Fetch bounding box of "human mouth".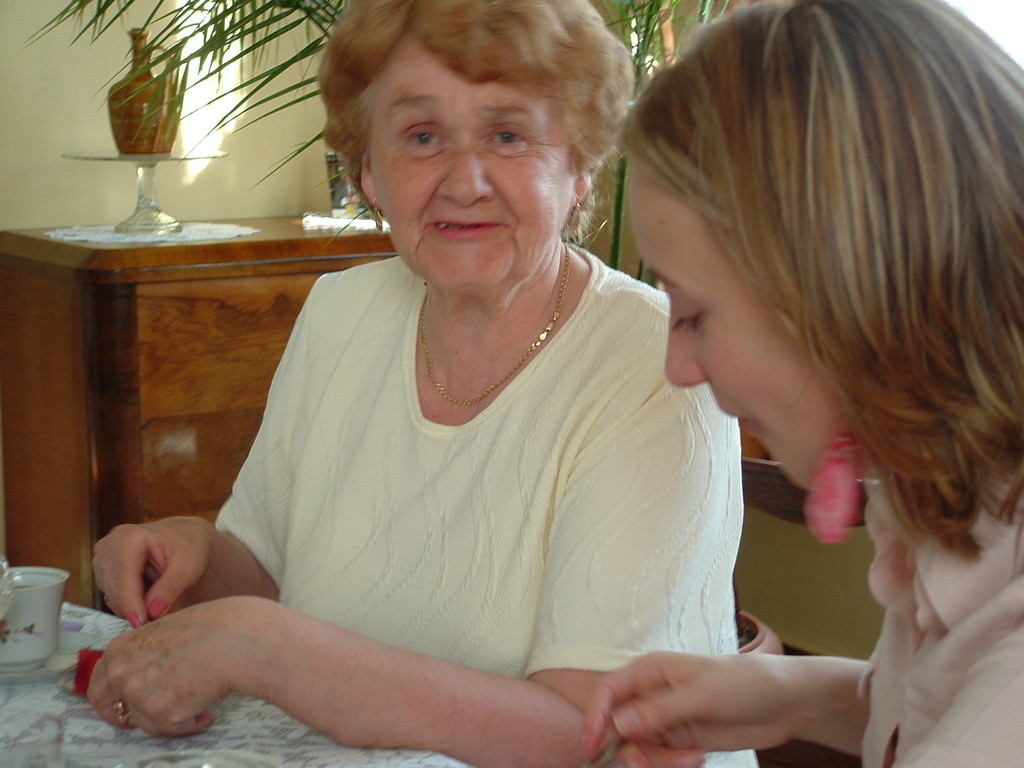
Bbox: box(428, 216, 509, 237).
